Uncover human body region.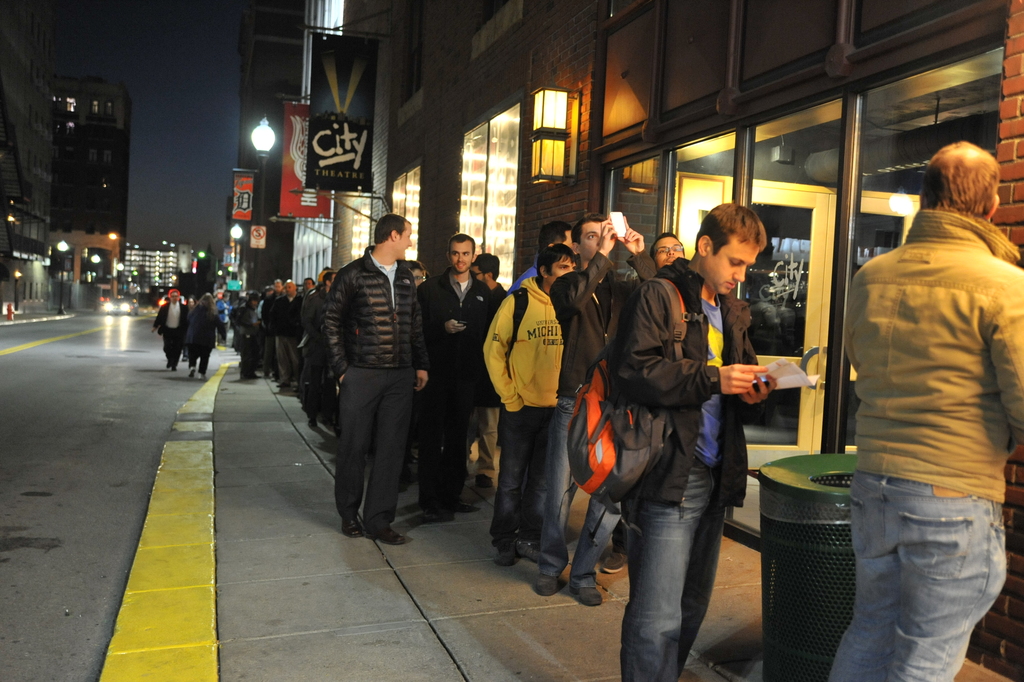
Uncovered: BBox(847, 117, 1020, 674).
